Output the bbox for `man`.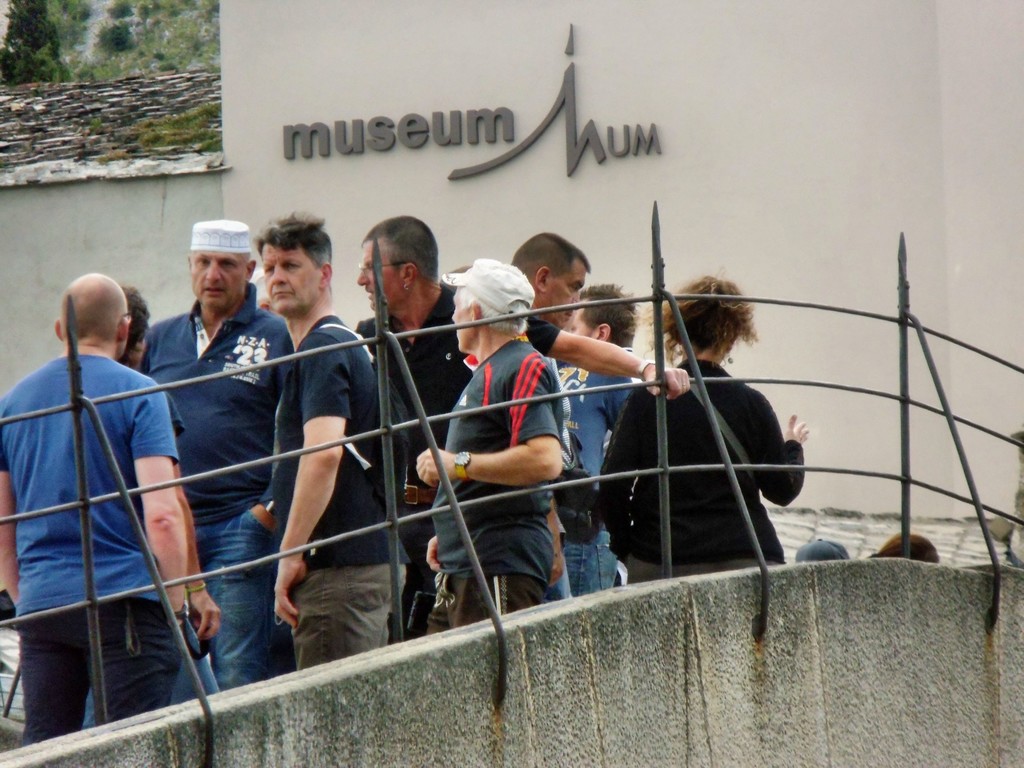
x1=0, y1=273, x2=180, y2=746.
